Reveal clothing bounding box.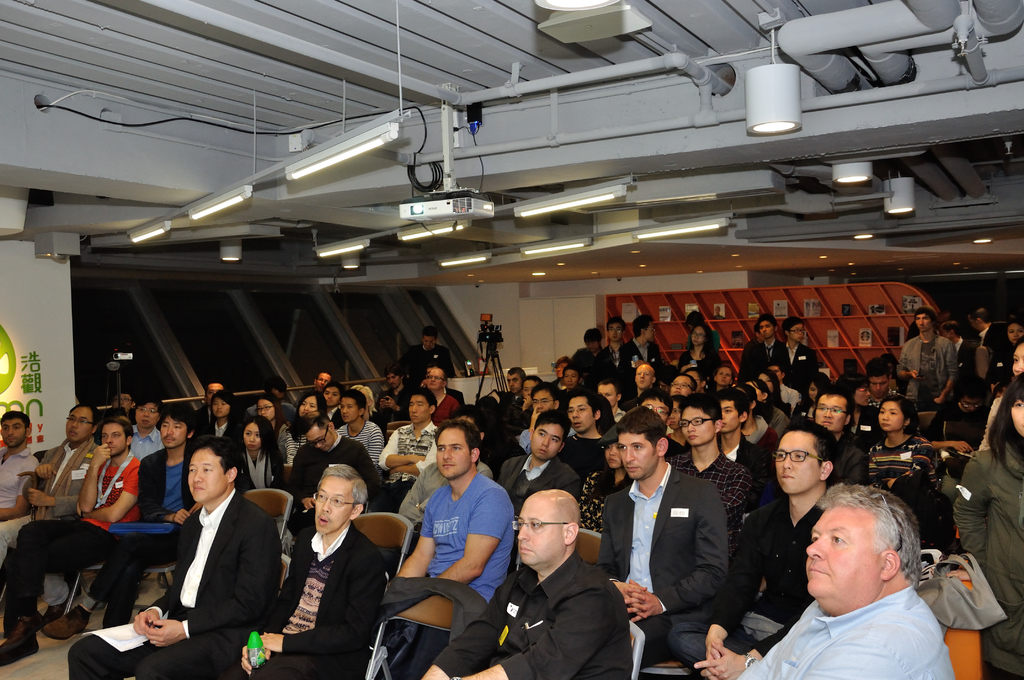
Revealed: left=600, top=415, right=622, bottom=428.
